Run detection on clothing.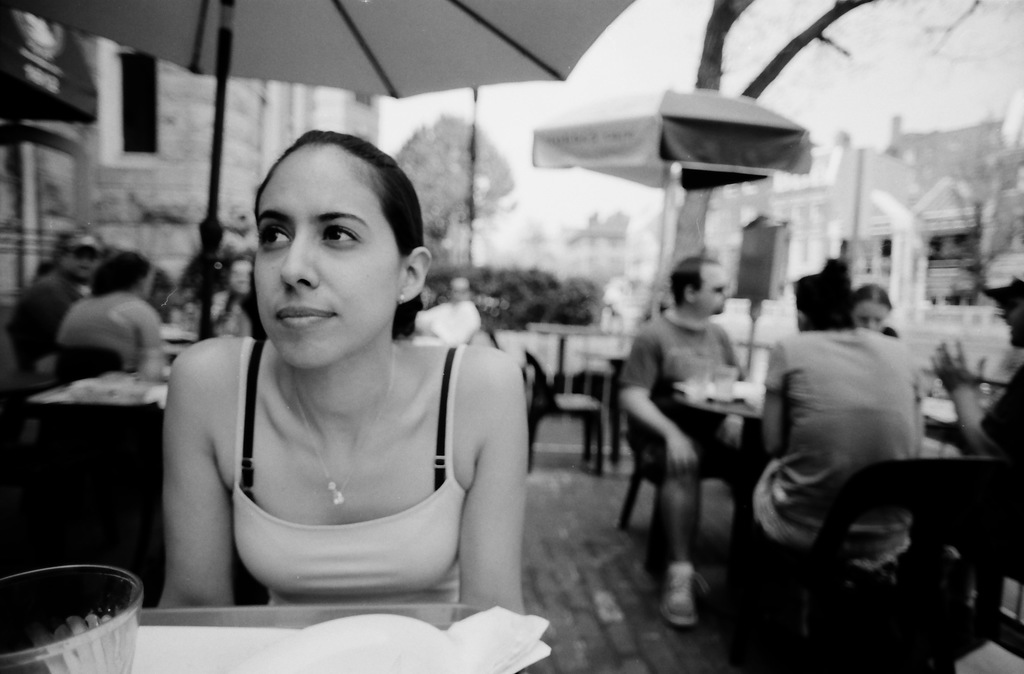
Result: {"x1": 616, "y1": 311, "x2": 736, "y2": 436}.
